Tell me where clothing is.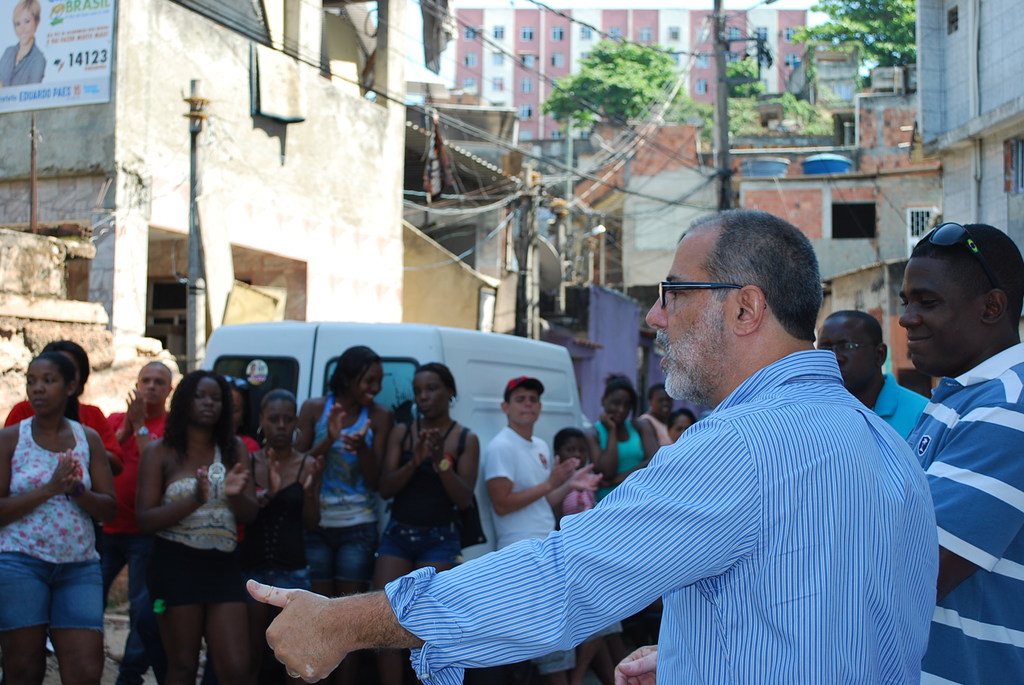
clothing is at [left=478, top=421, right=554, bottom=550].
